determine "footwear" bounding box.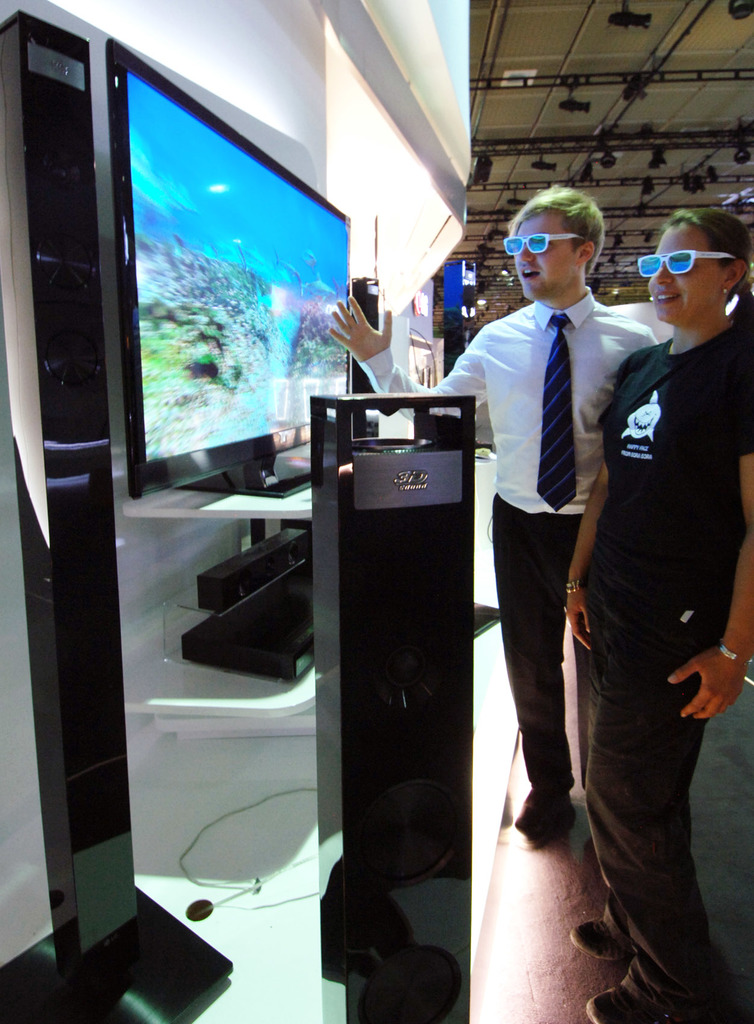
Determined: box(509, 788, 574, 834).
